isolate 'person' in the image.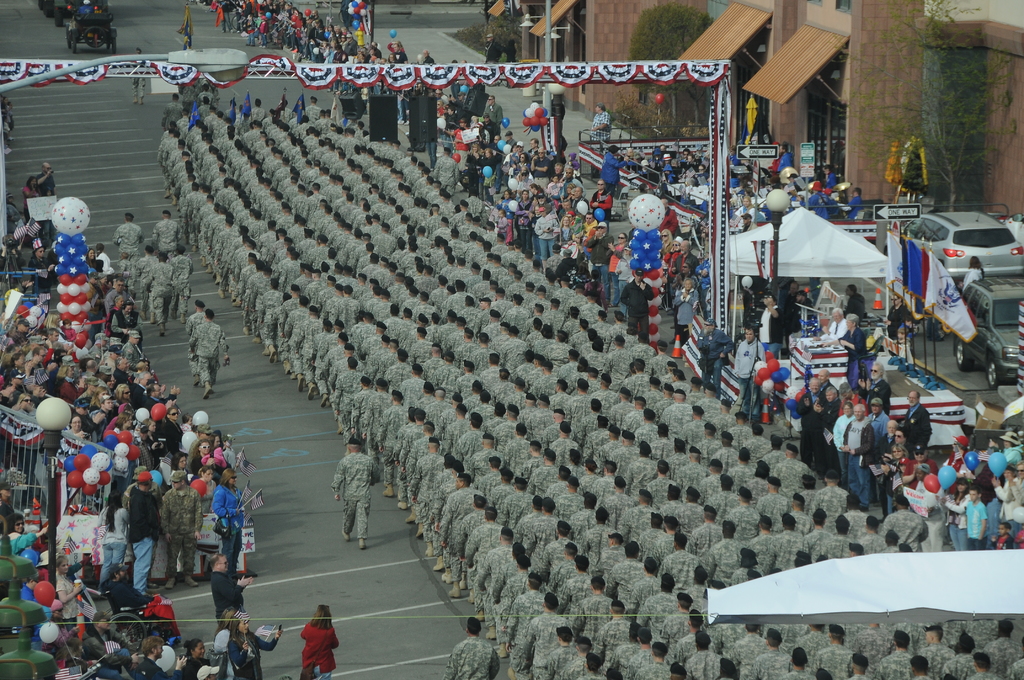
Isolated region: locate(581, 218, 612, 302).
